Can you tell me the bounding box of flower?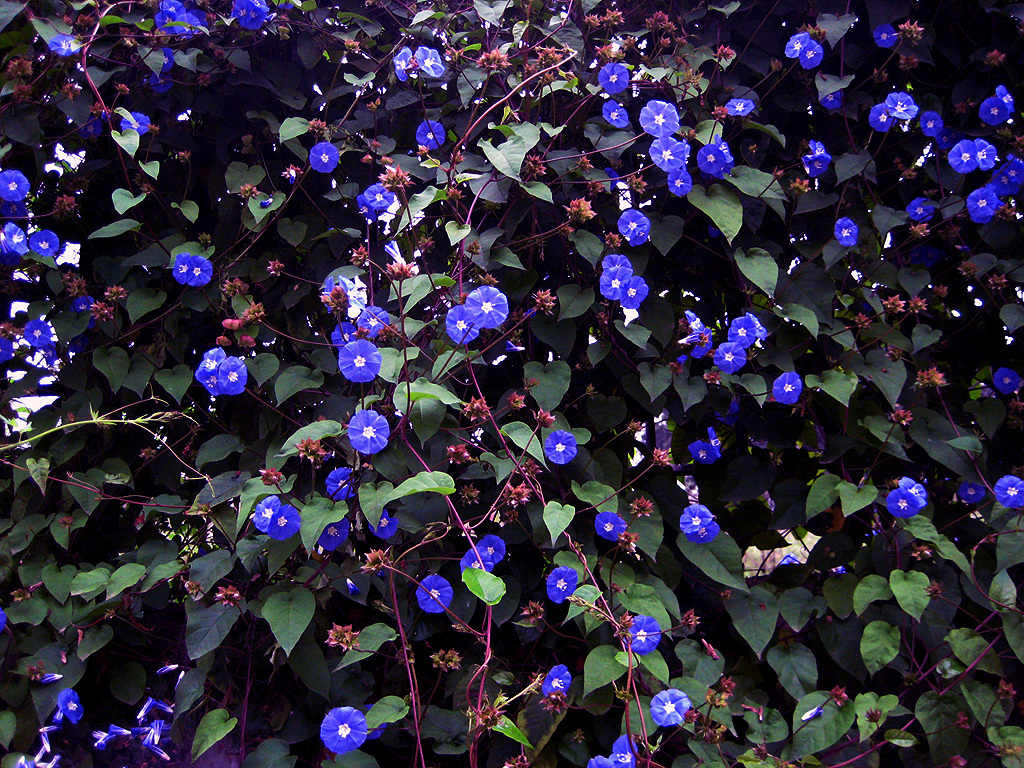
(x1=154, y1=0, x2=215, y2=41).
